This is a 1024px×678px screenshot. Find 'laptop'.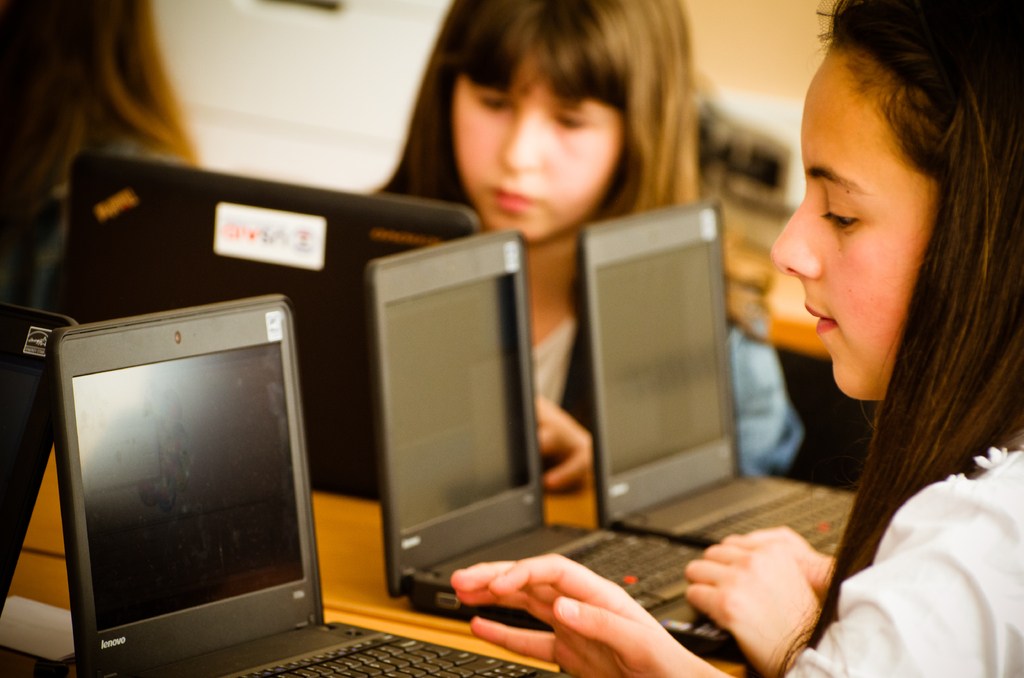
Bounding box: (367,227,730,655).
